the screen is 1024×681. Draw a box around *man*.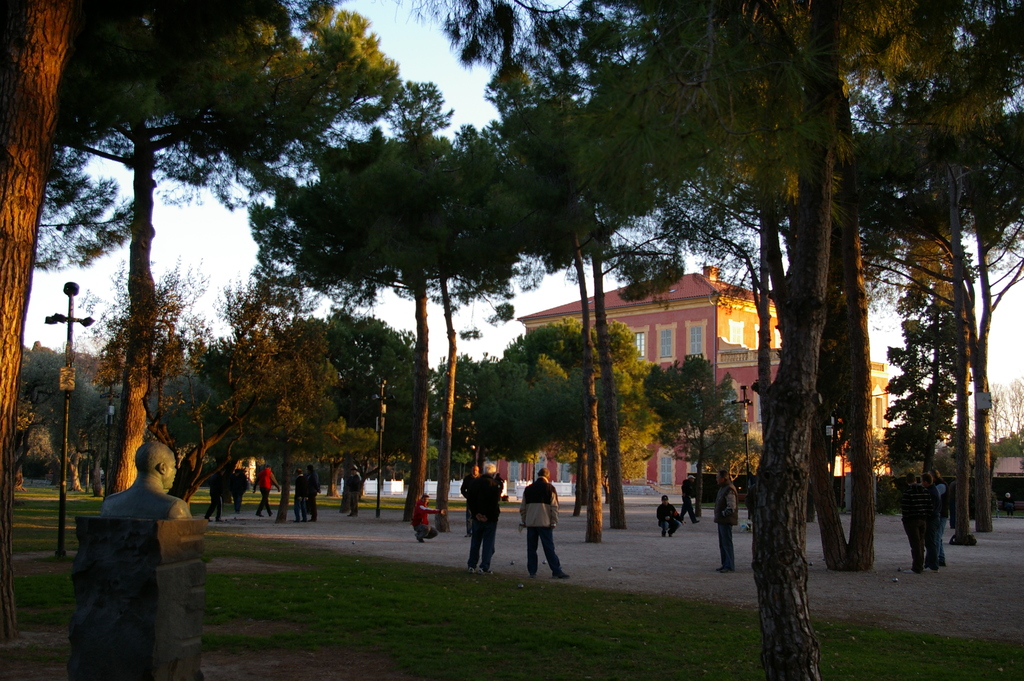
left=453, top=475, right=474, bottom=538.
